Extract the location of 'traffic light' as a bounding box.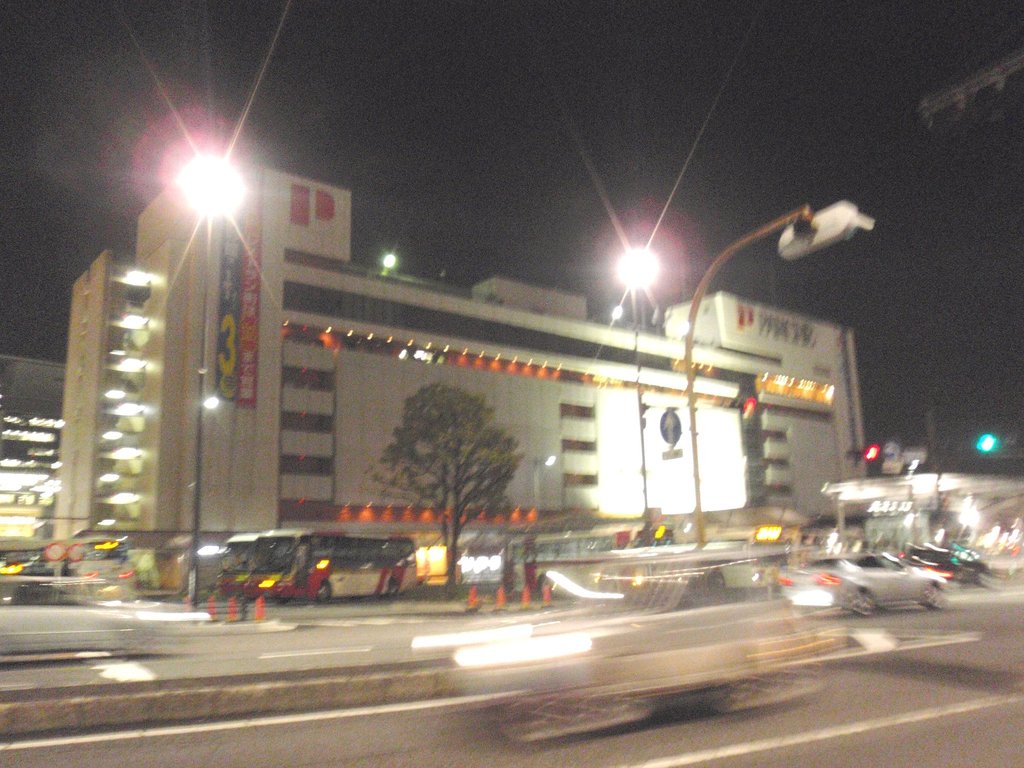
979, 430, 1023, 454.
